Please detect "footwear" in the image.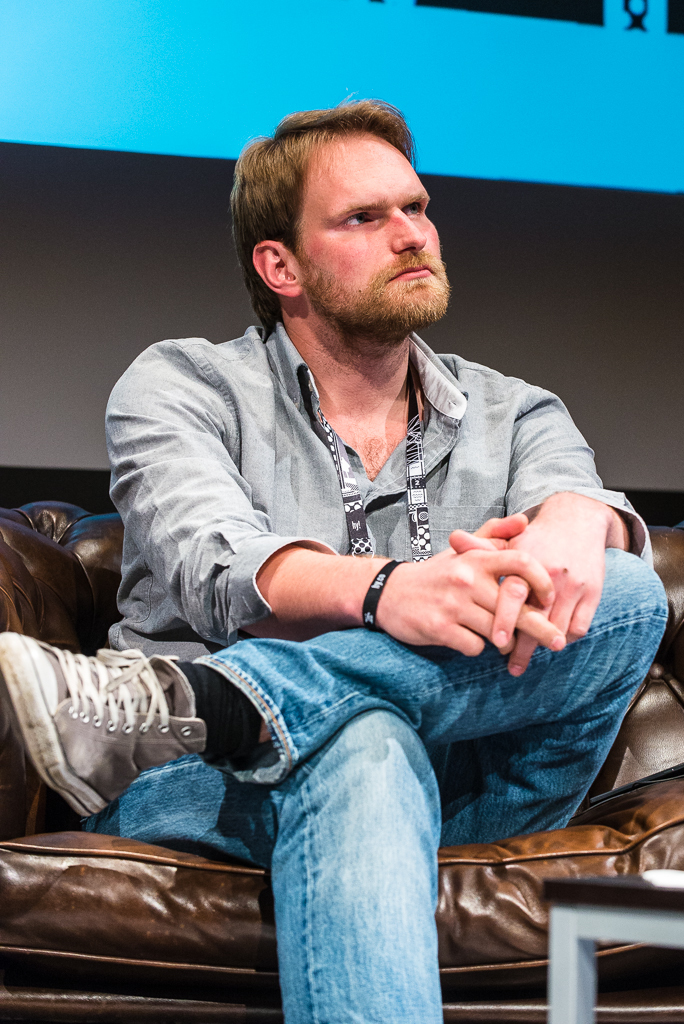
pyautogui.locateOnScreen(10, 648, 221, 851).
